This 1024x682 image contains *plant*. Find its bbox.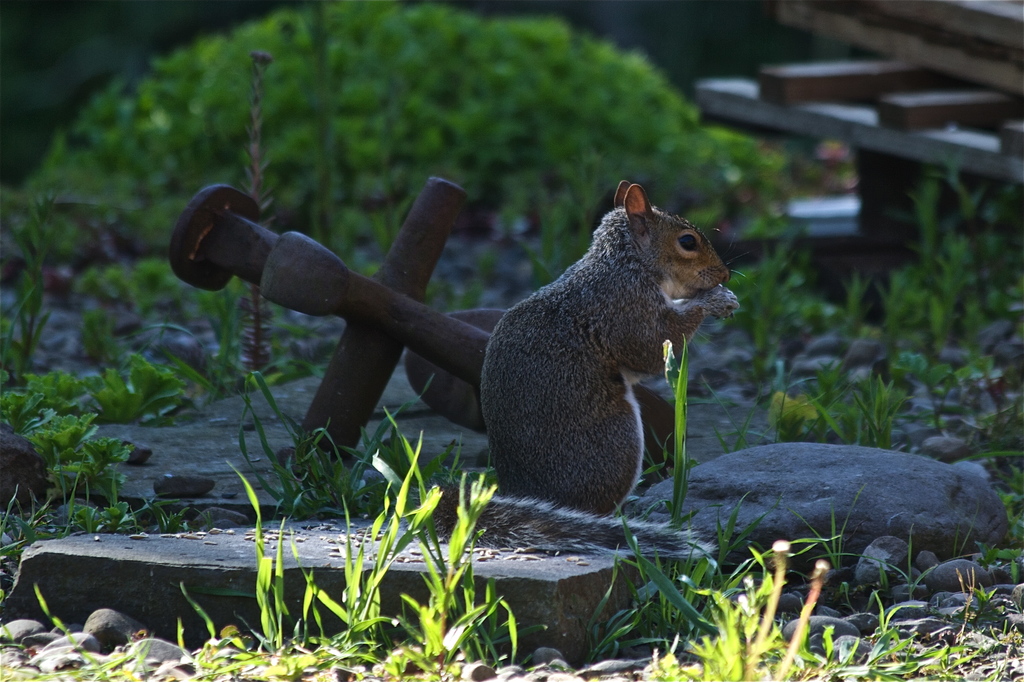
Rect(871, 178, 966, 386).
